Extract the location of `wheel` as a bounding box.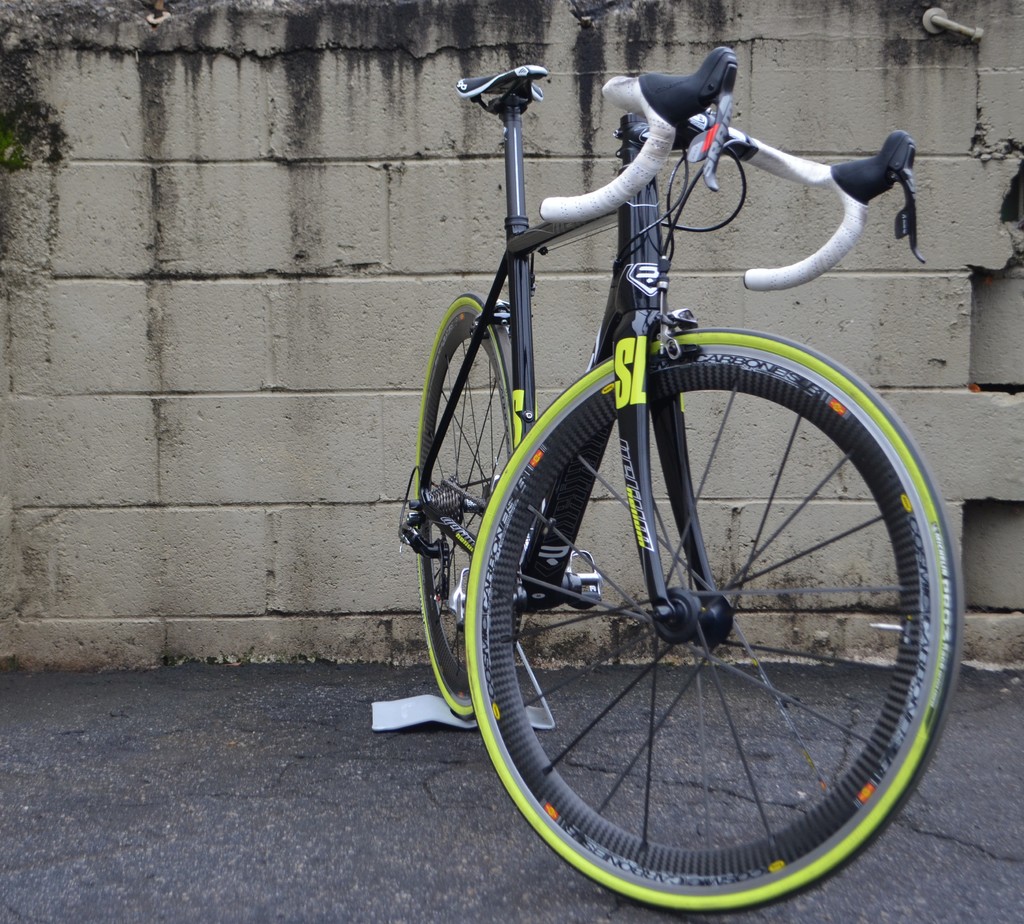
crop(408, 293, 532, 718).
